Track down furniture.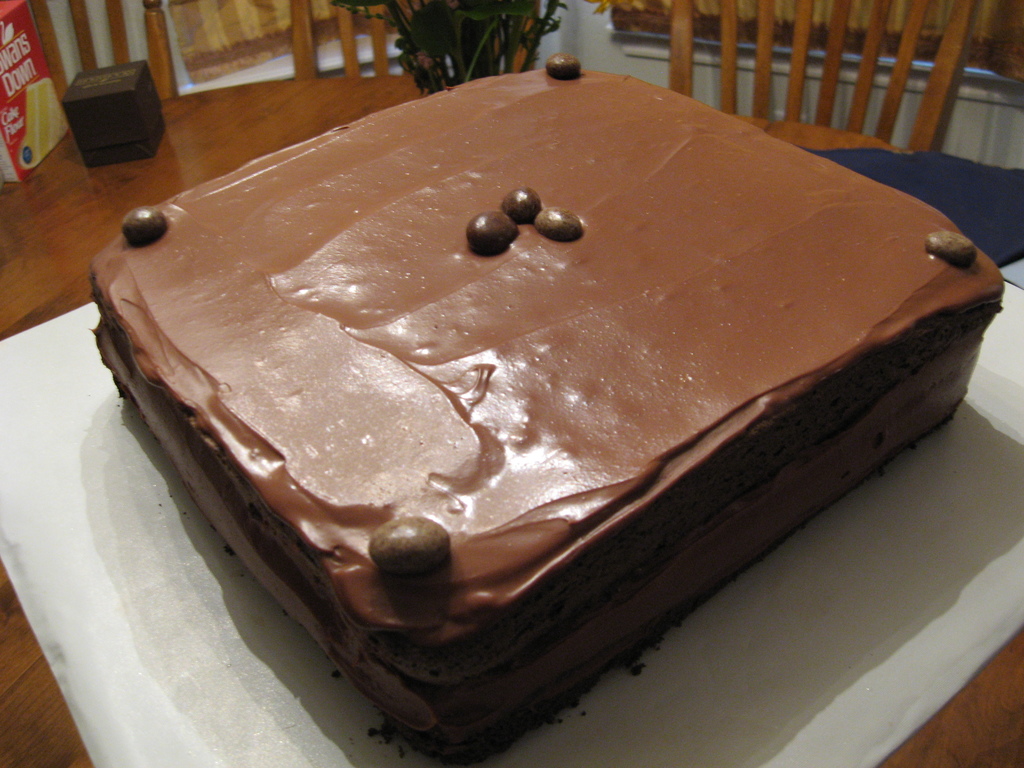
Tracked to l=298, t=0, r=536, b=77.
